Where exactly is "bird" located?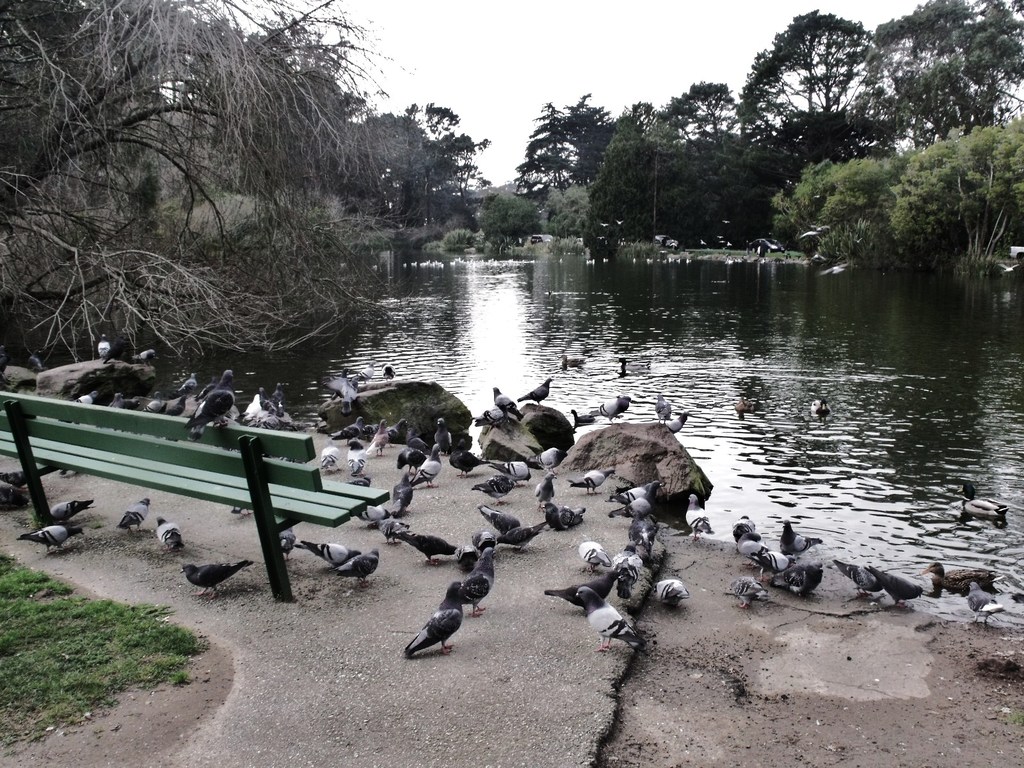
Its bounding box is 829,560,883,595.
